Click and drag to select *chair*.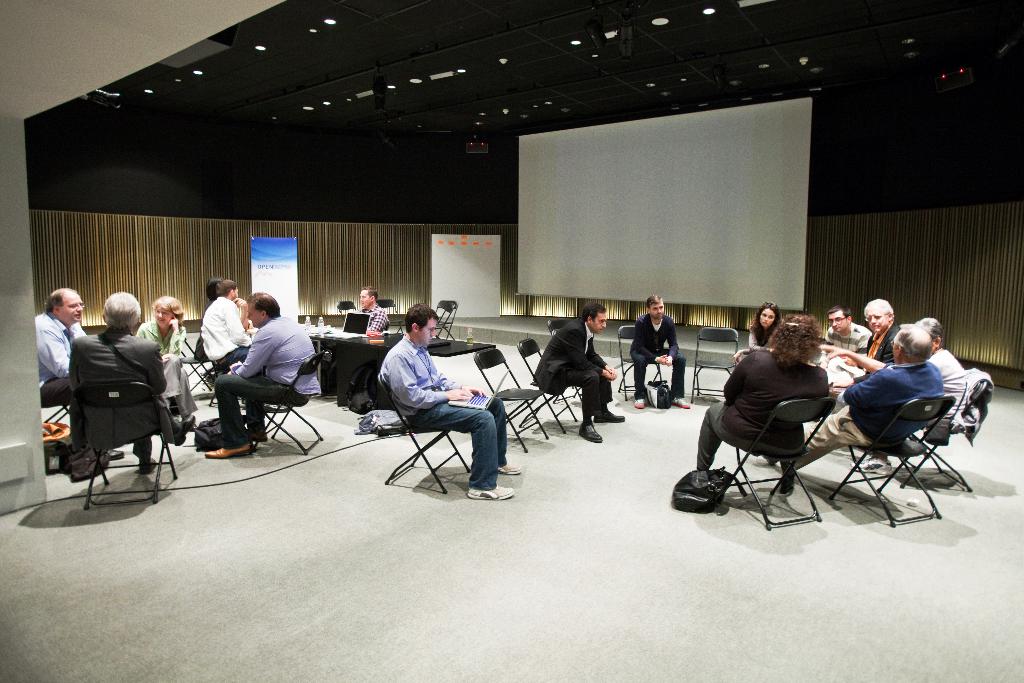
Selection: region(616, 322, 673, 399).
